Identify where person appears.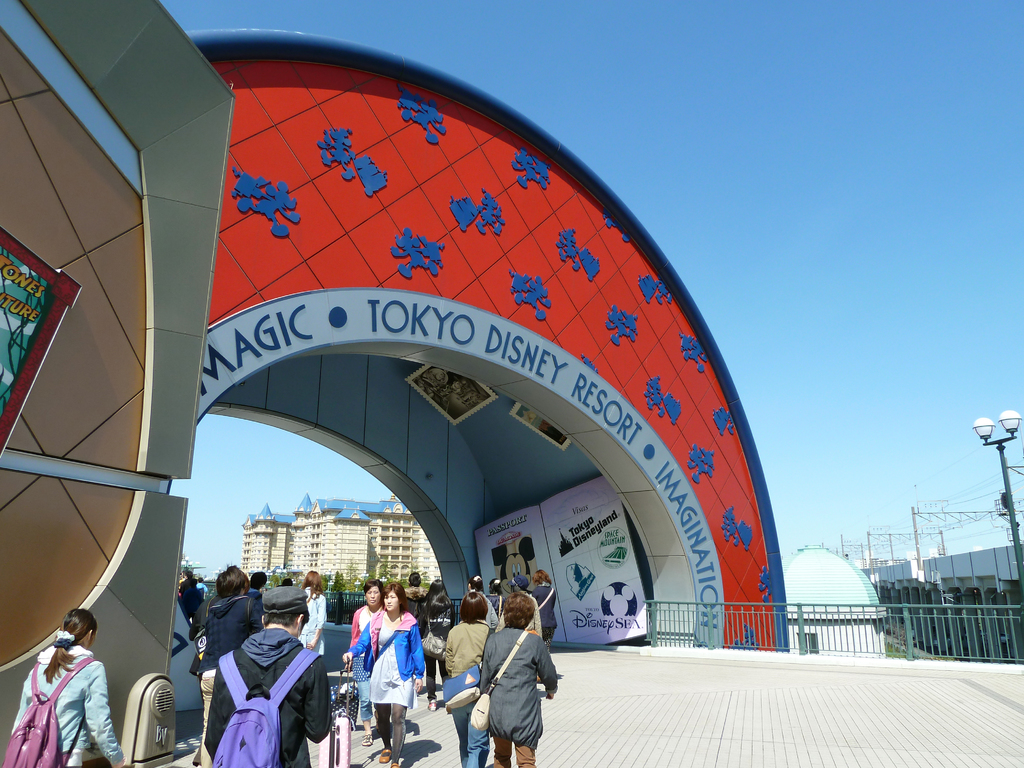
Appears at region(443, 585, 493, 767).
